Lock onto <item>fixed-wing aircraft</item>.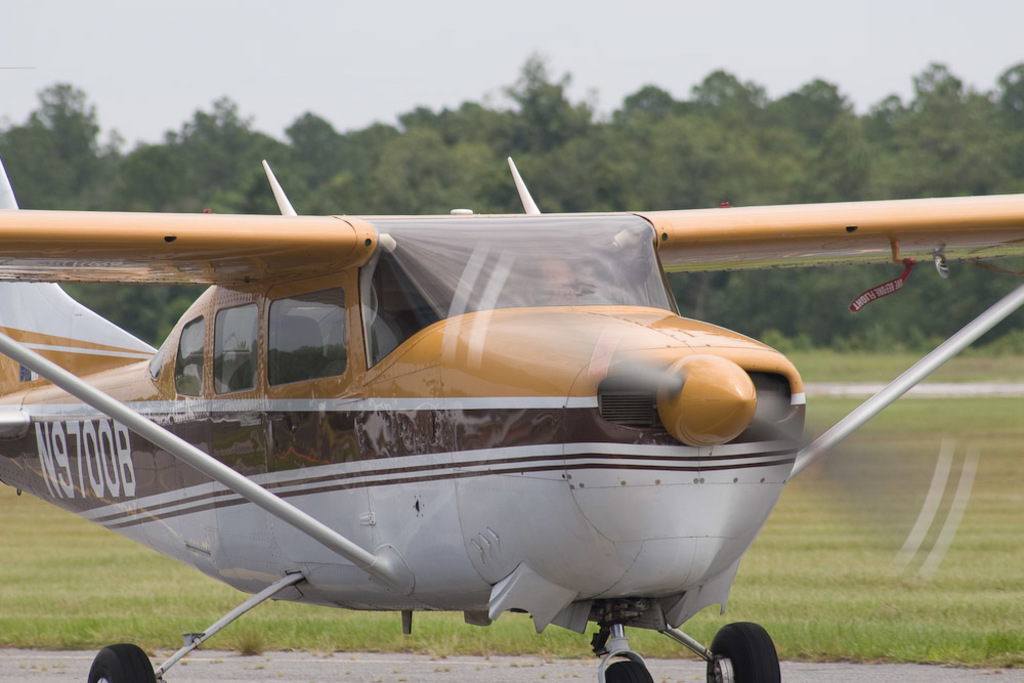
Locked: bbox(0, 159, 1023, 682).
